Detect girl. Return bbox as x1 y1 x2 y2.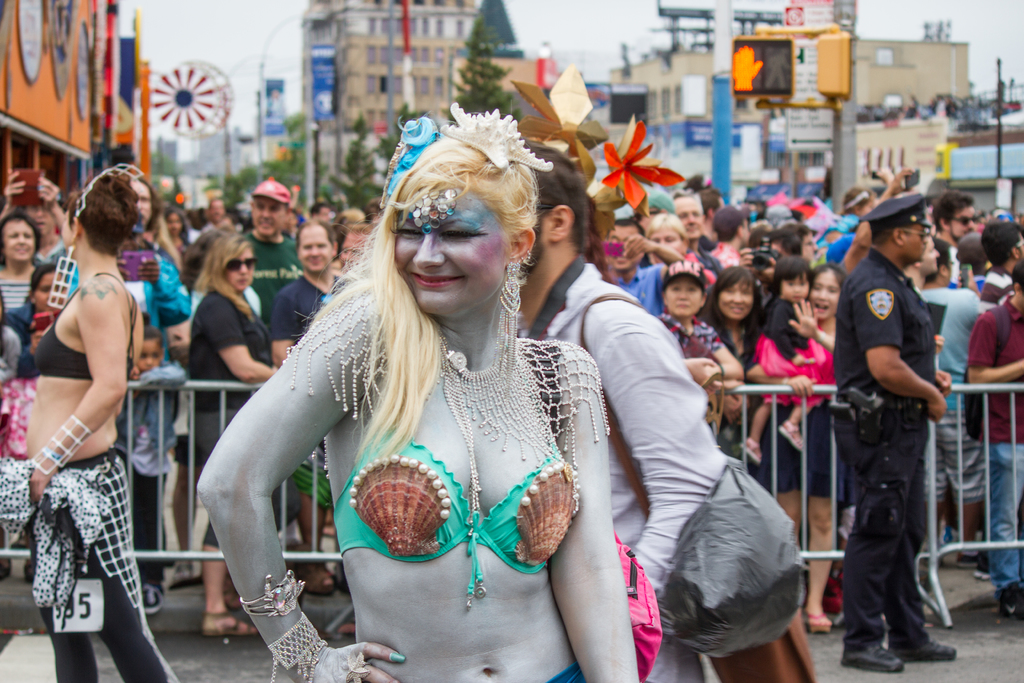
113 315 188 614.
